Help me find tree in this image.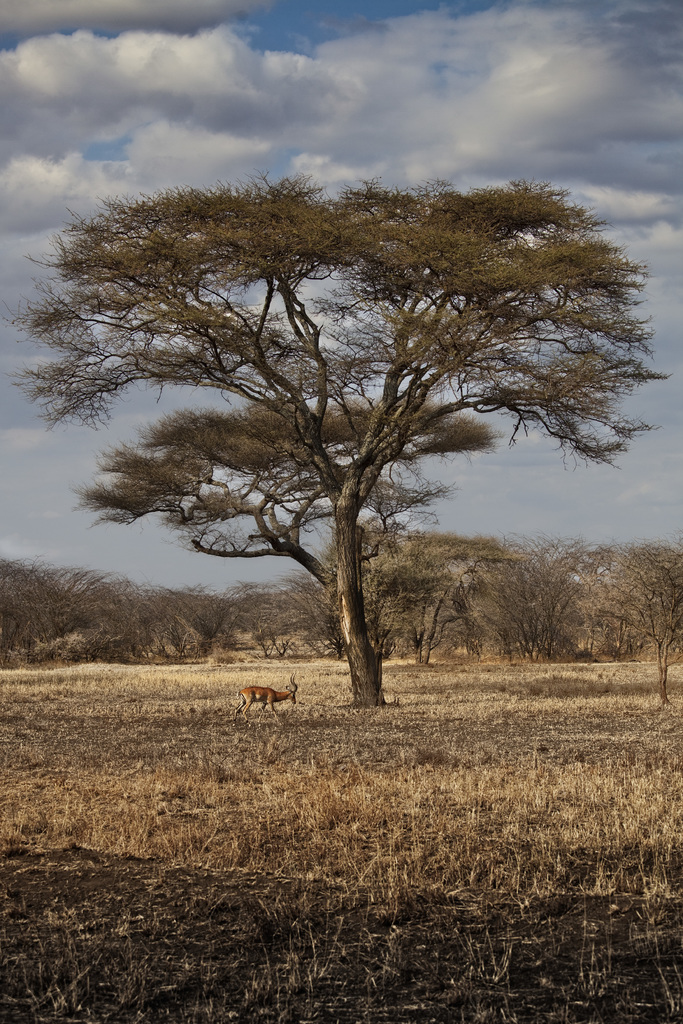
Found it: (45, 124, 638, 711).
